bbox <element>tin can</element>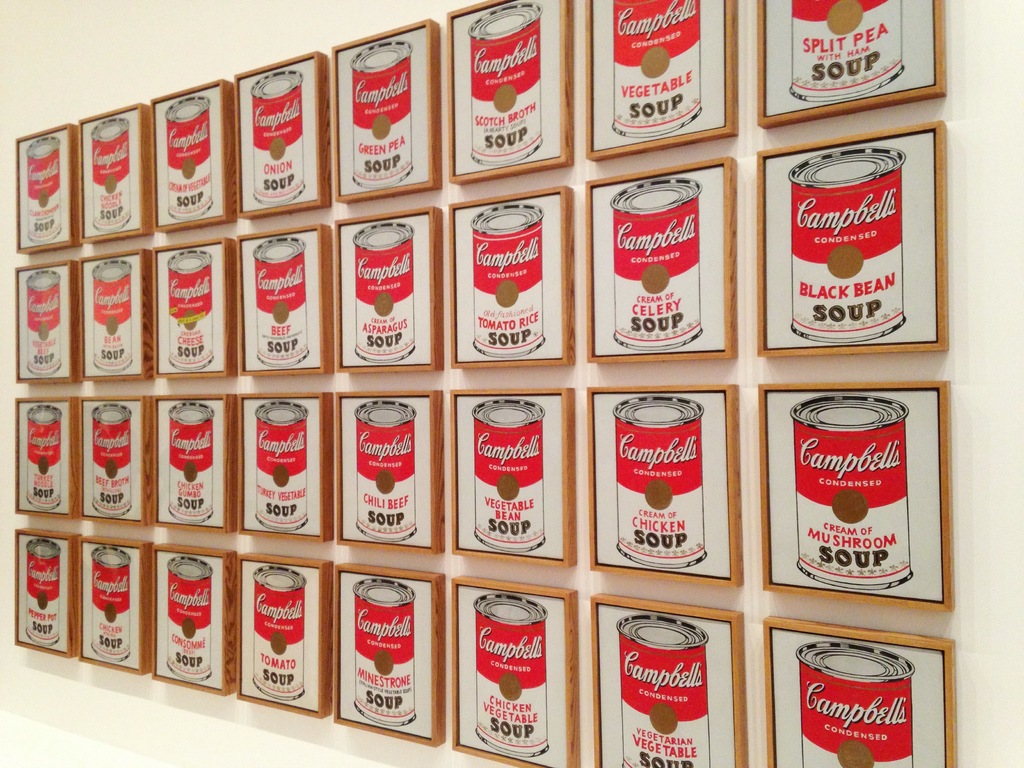
<region>611, 0, 702, 140</region>
